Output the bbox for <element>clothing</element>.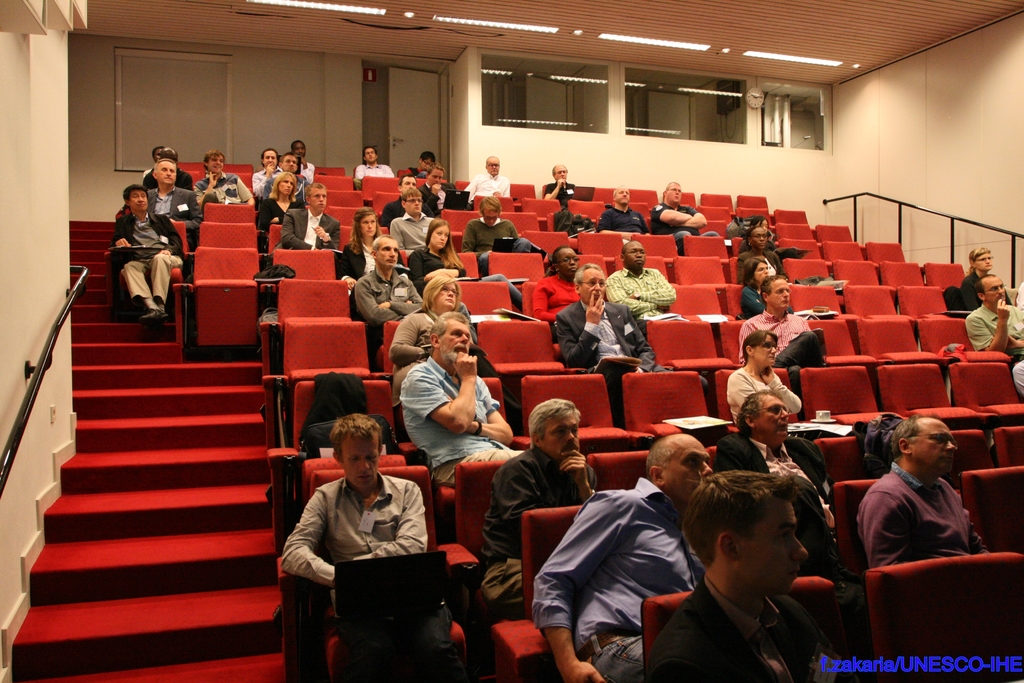
rect(418, 183, 463, 217).
